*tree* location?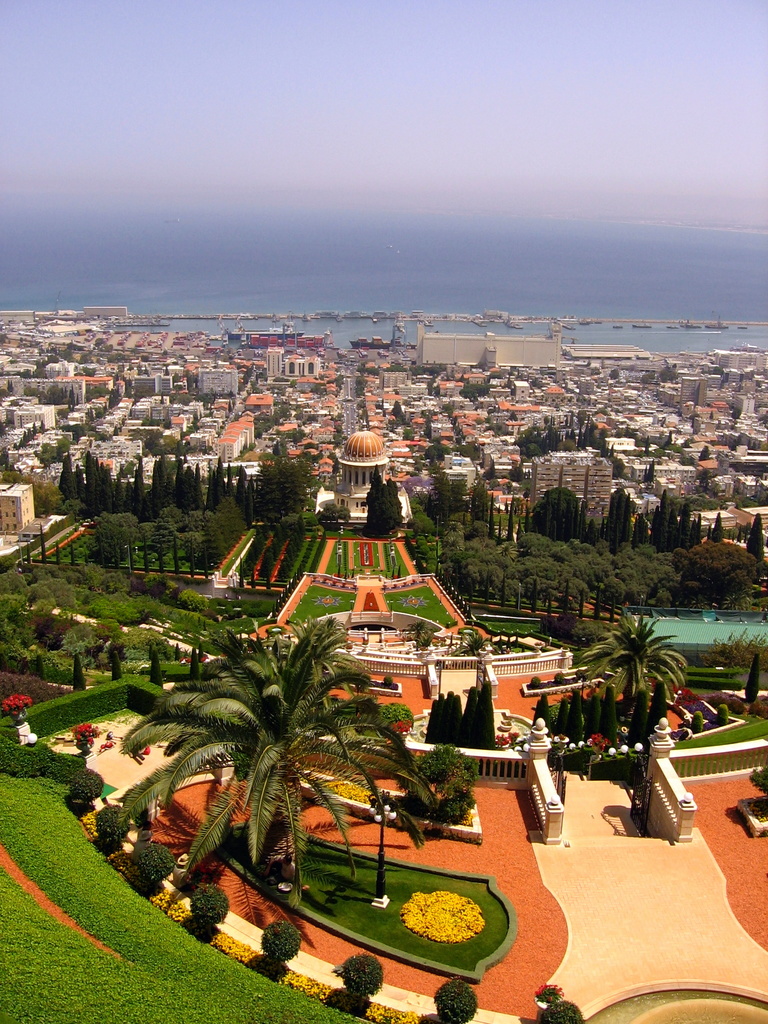
left=601, top=485, right=634, bottom=545
